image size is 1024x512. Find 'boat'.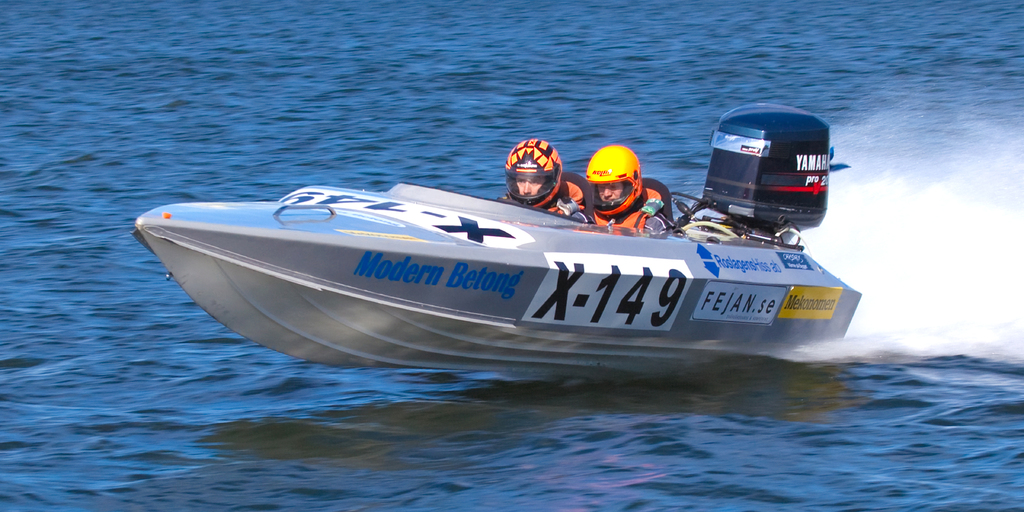
bbox=[140, 96, 861, 386].
